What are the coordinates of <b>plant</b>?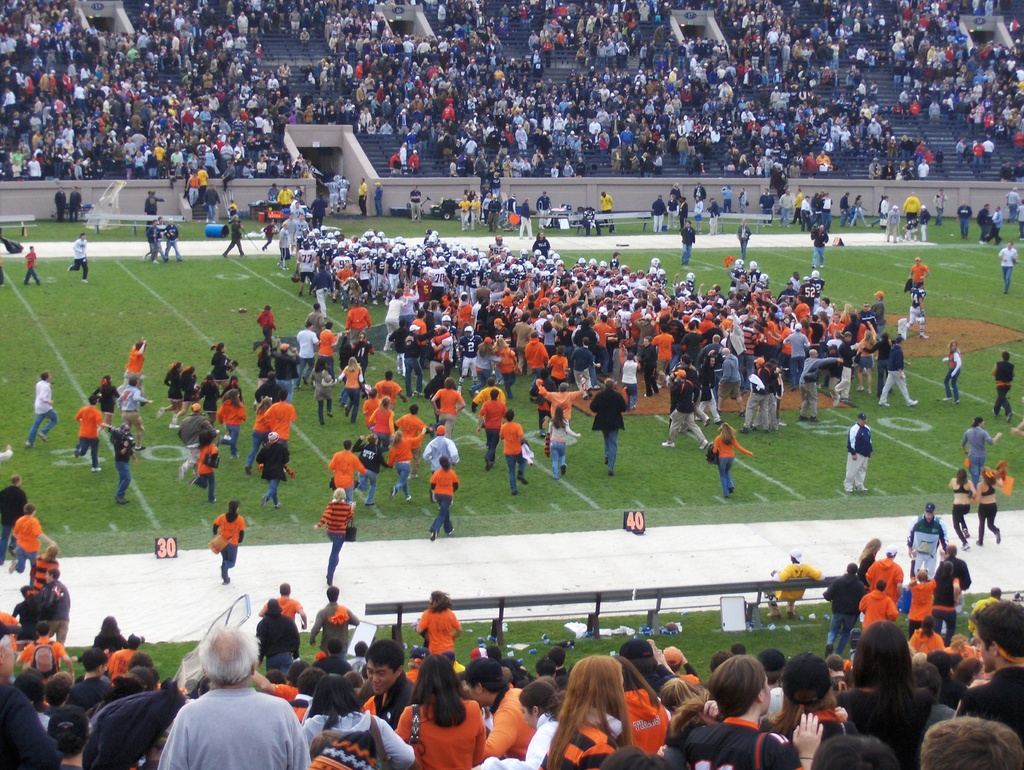
[955,588,992,643].
